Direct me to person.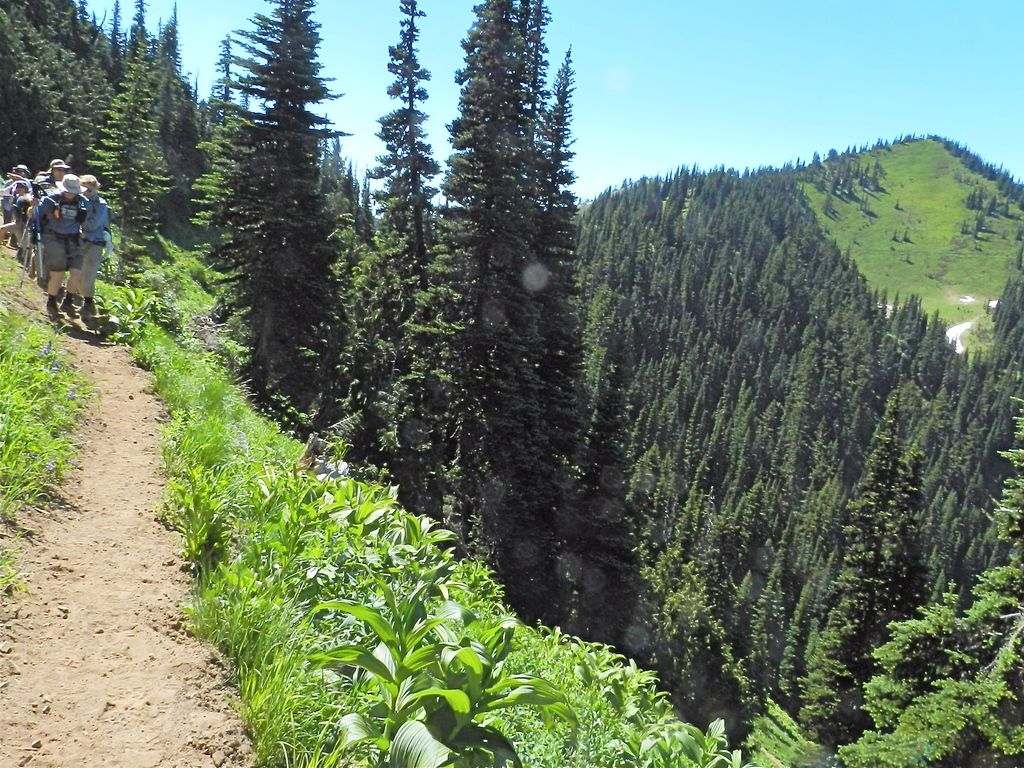
Direction: <region>24, 131, 104, 341</region>.
